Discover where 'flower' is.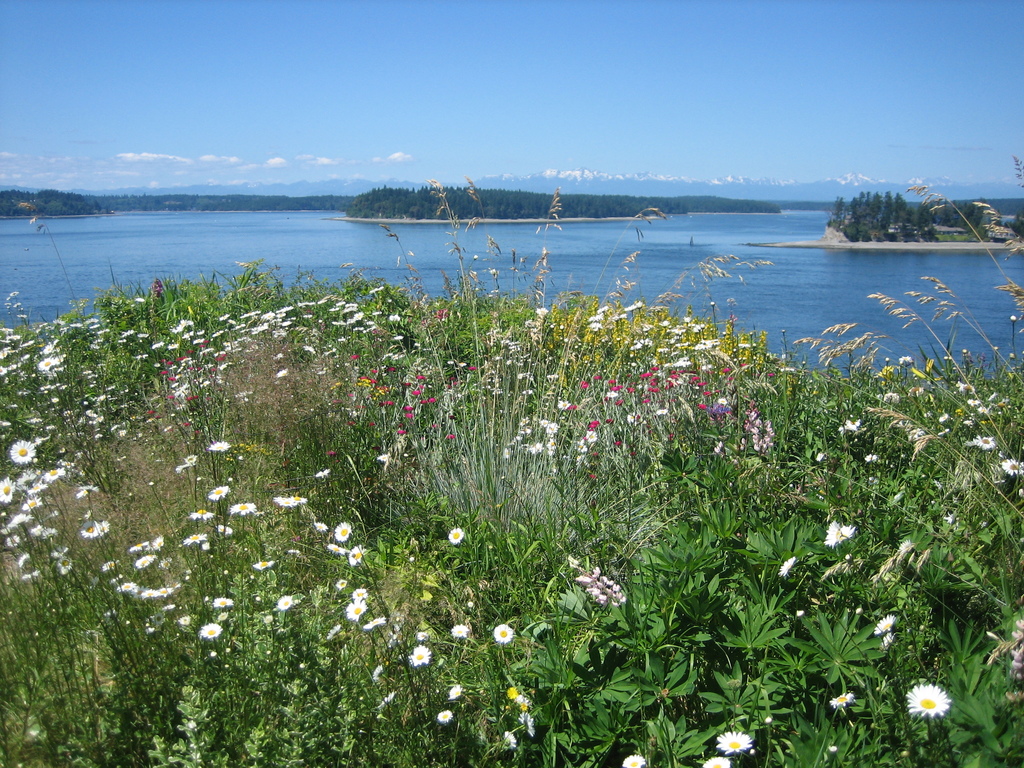
Discovered at {"left": 29, "top": 520, "right": 42, "bottom": 538}.
